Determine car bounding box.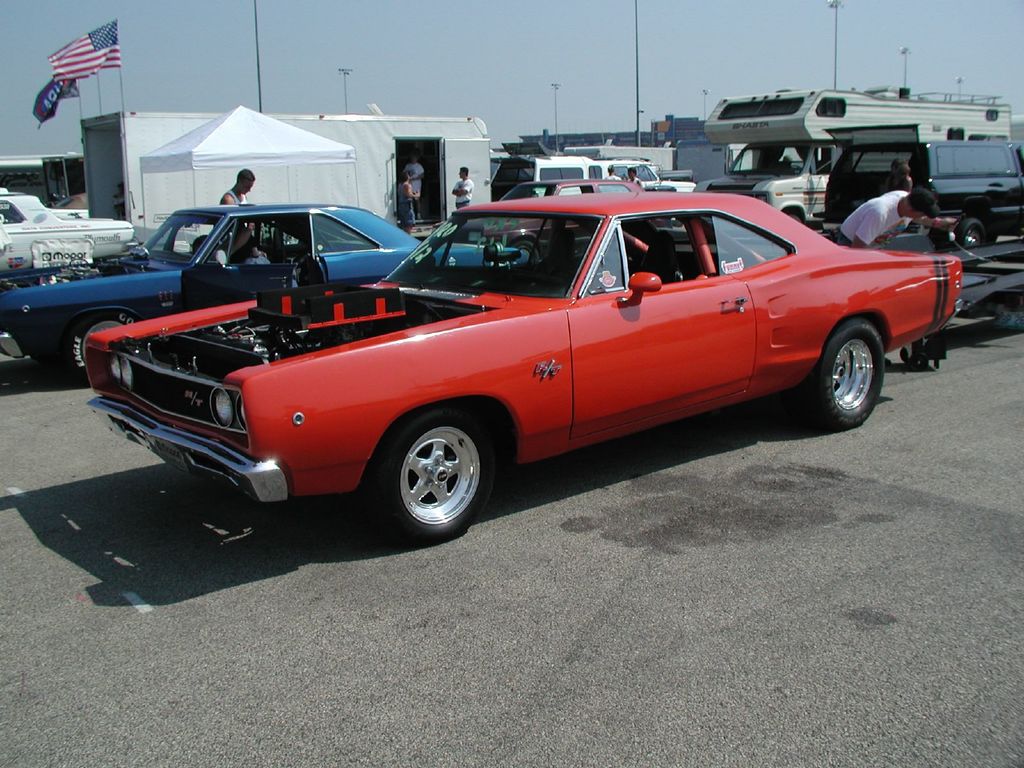
Determined: (602, 152, 694, 193).
